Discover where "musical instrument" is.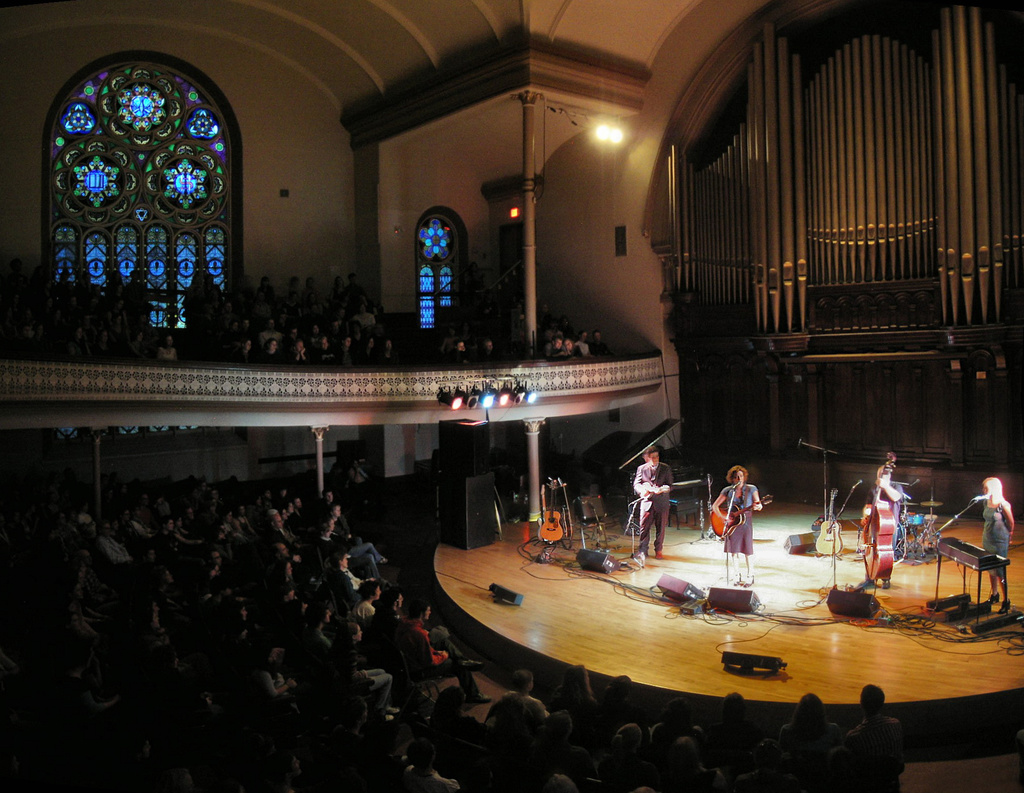
Discovered at bbox=(901, 509, 926, 527).
